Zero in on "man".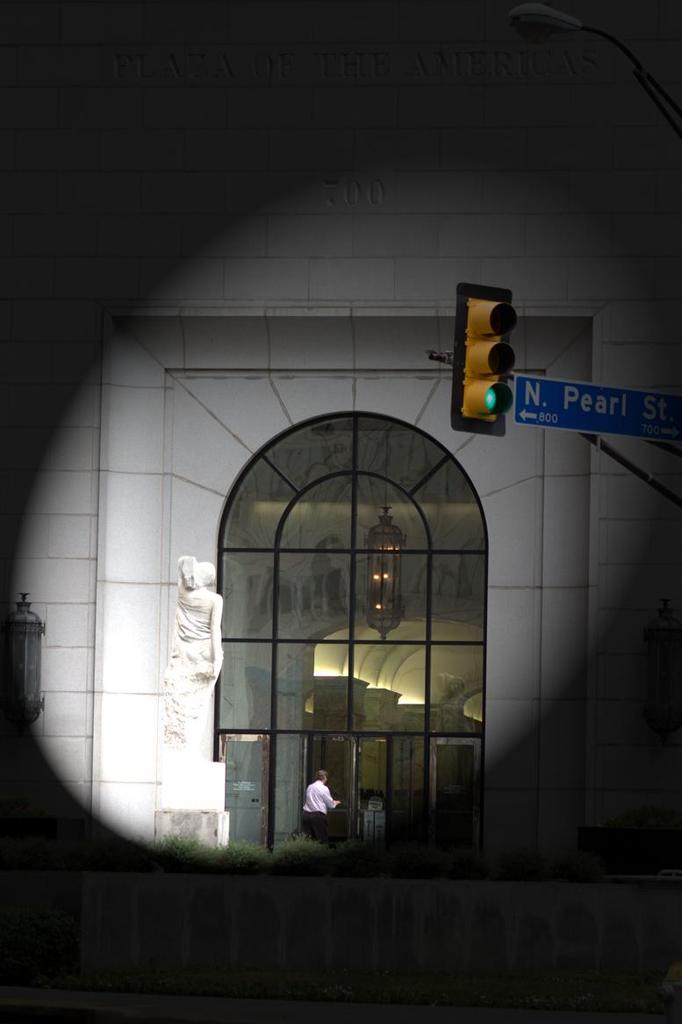
Zeroed in: [x1=302, y1=769, x2=348, y2=853].
